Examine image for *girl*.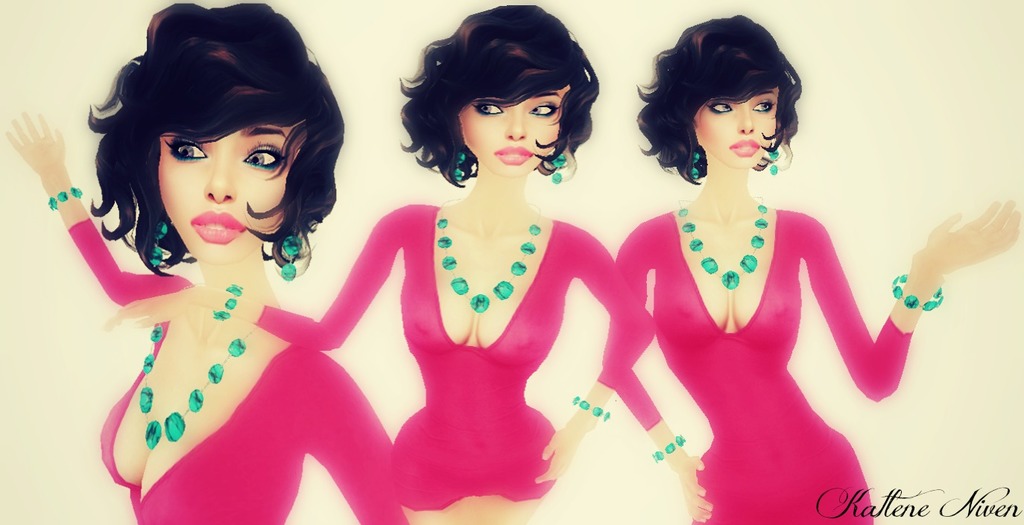
Examination result: x1=598, y1=13, x2=1023, y2=524.
